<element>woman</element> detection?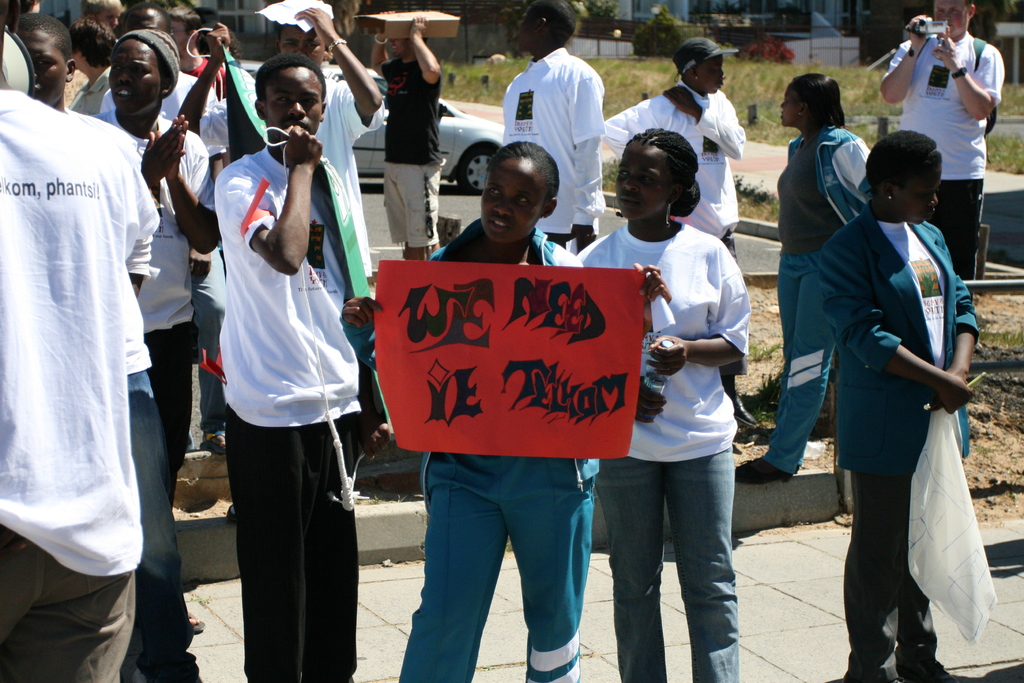
Rect(84, 0, 124, 28)
